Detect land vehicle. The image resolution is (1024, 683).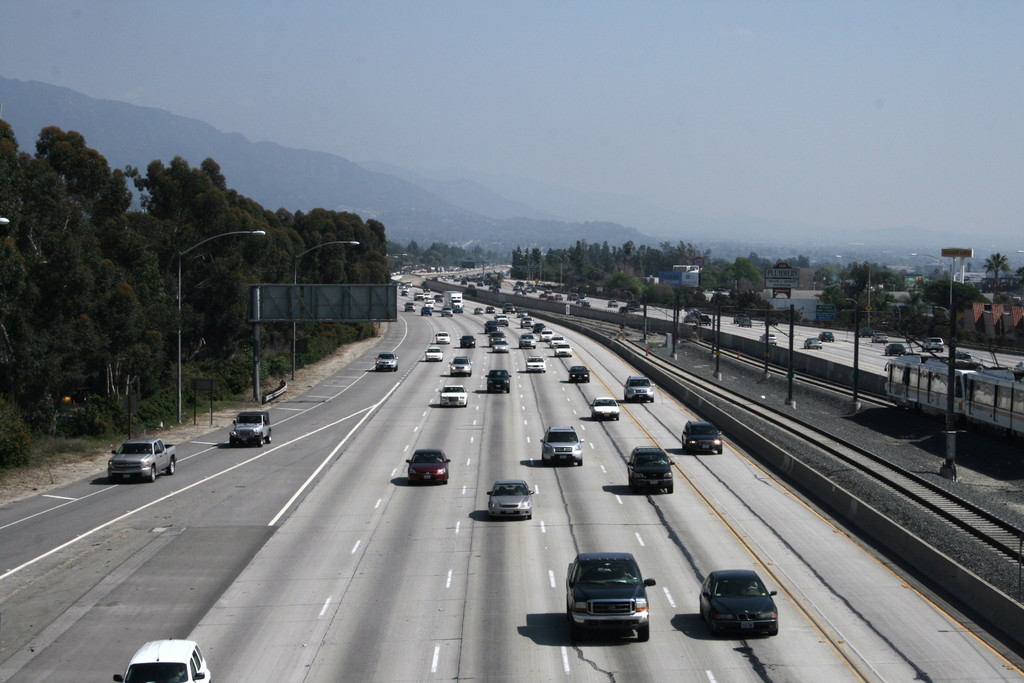
419, 304, 432, 317.
